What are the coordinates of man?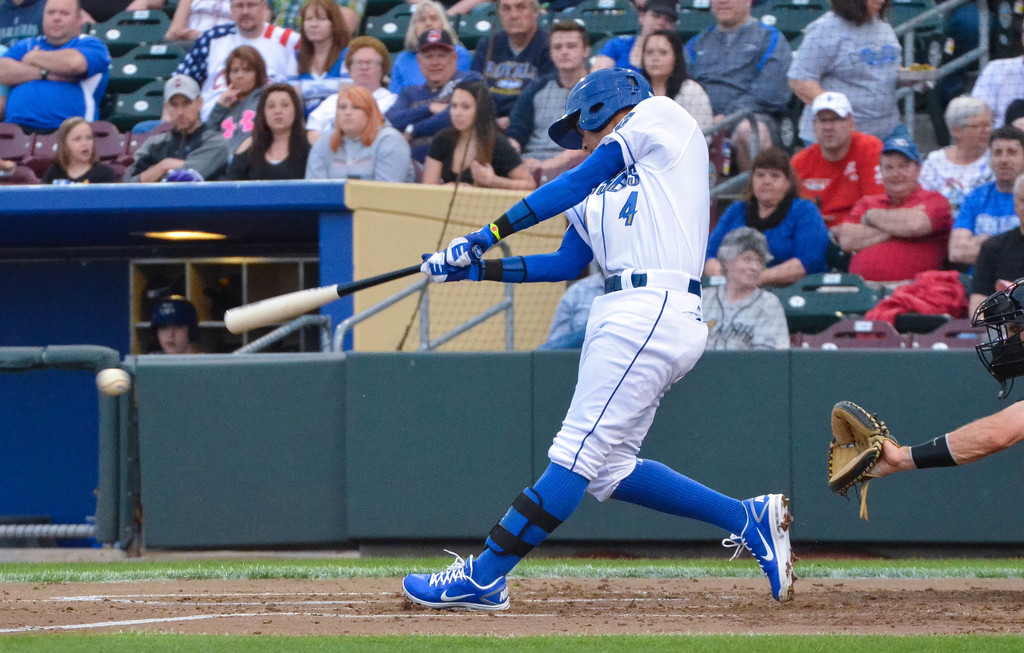
(left=473, top=0, right=557, bottom=125).
